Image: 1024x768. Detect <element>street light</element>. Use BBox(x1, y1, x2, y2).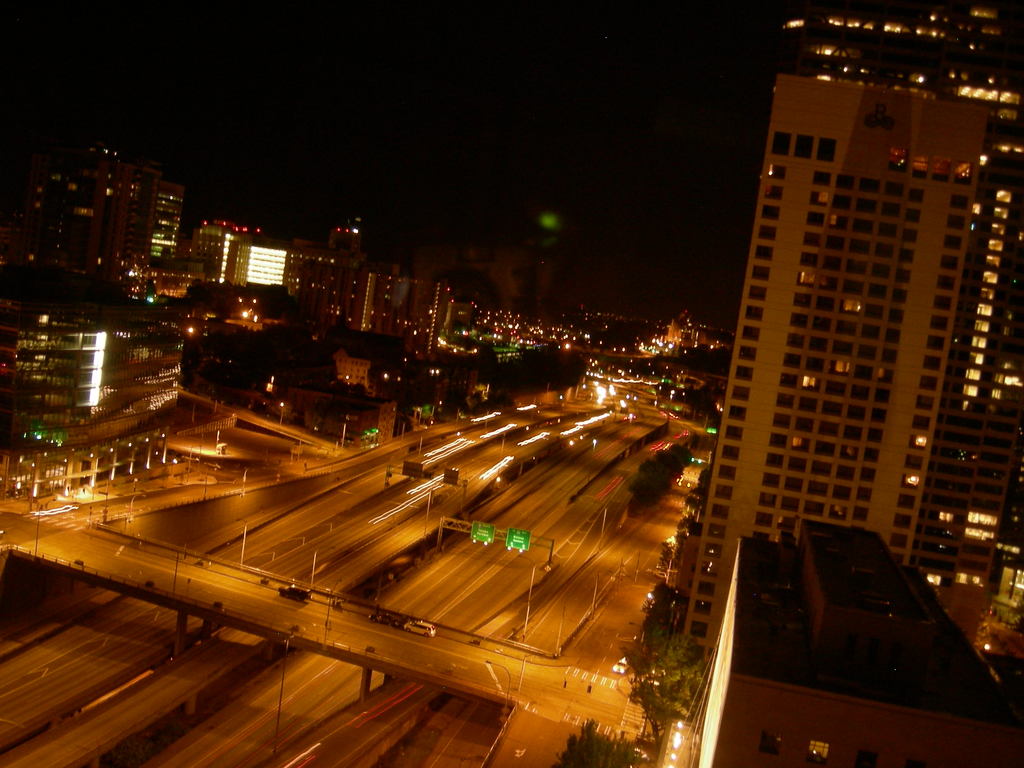
BBox(272, 630, 295, 753).
